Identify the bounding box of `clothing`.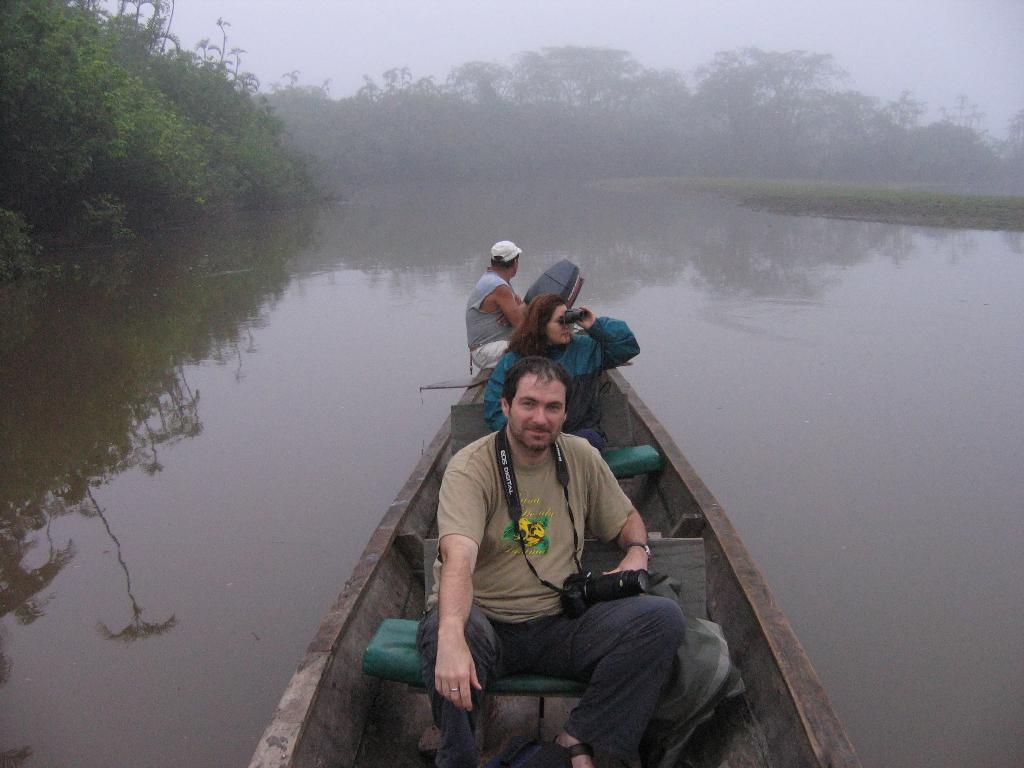
(left=456, top=267, right=522, bottom=367).
